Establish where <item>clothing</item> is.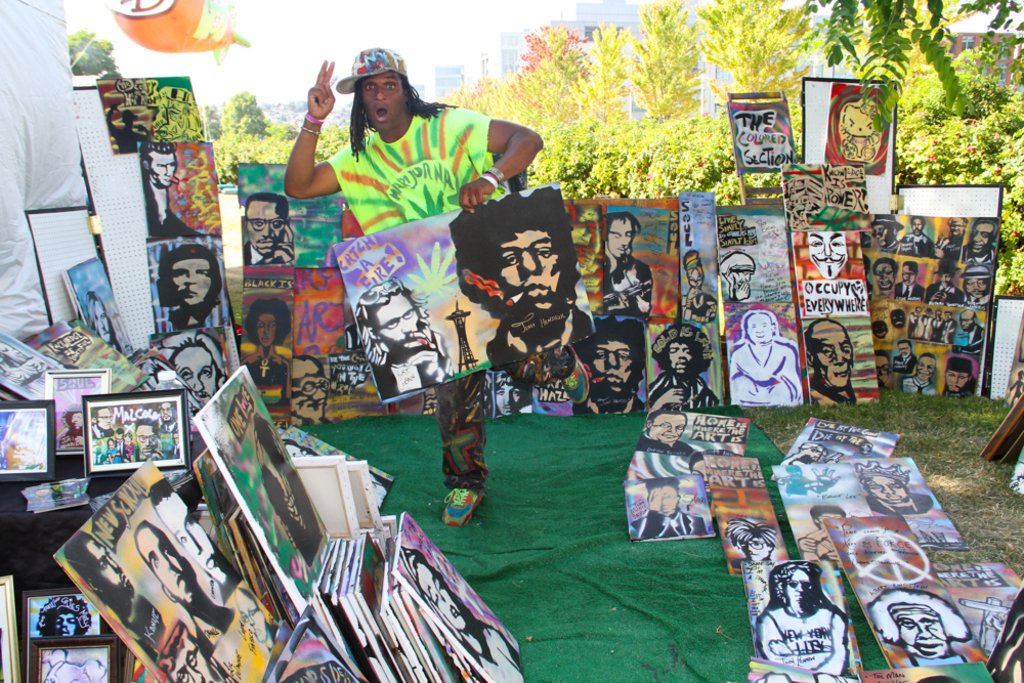
Established at {"x1": 61, "y1": 418, "x2": 85, "y2": 451}.
